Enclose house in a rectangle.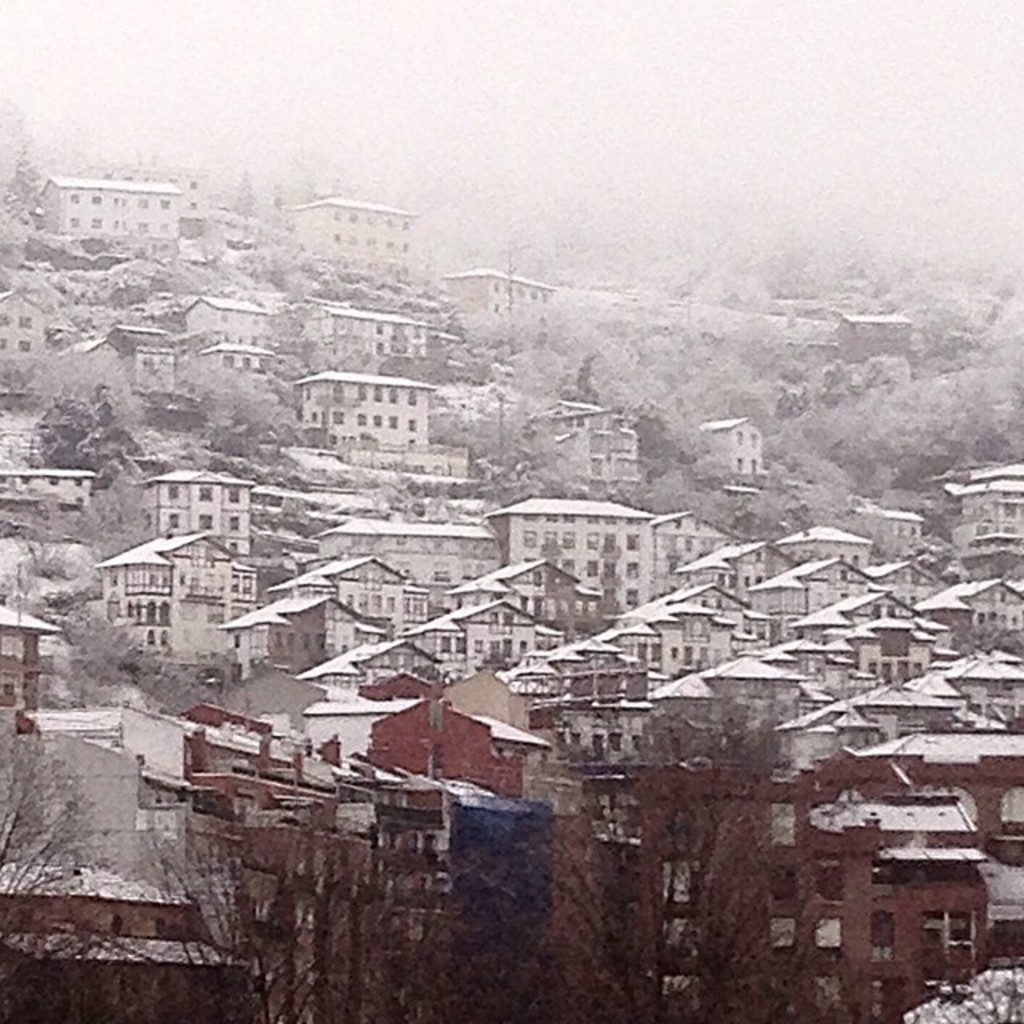
rect(312, 312, 453, 368).
